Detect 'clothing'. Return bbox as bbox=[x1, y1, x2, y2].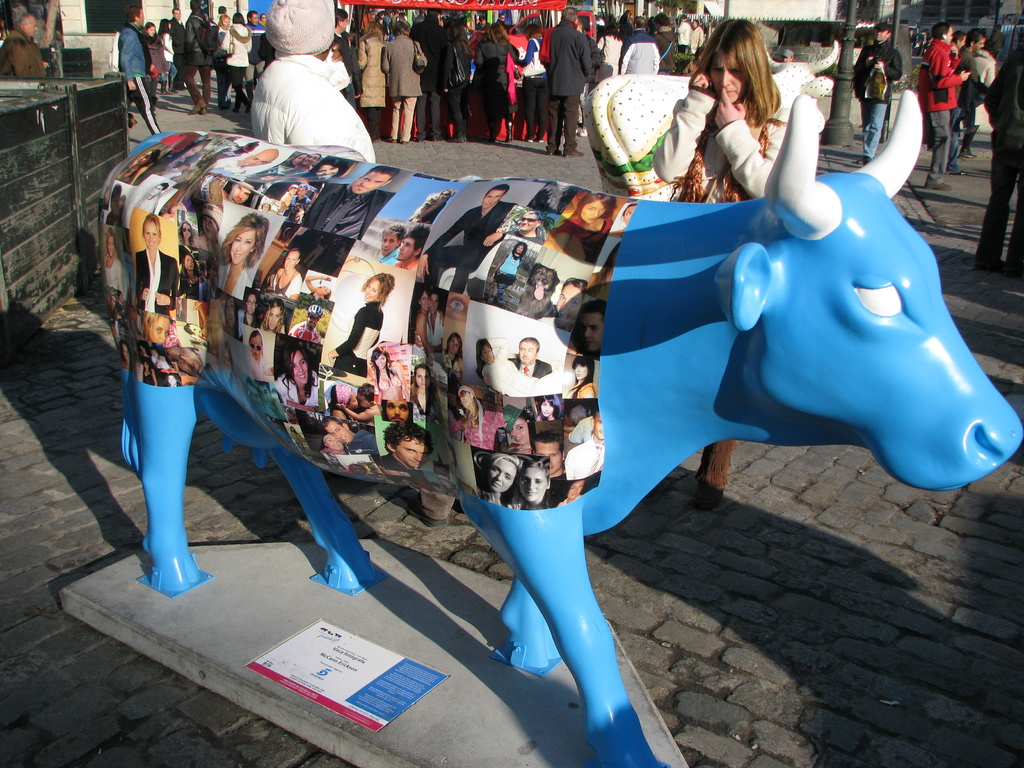
bbox=[172, 6, 192, 80].
